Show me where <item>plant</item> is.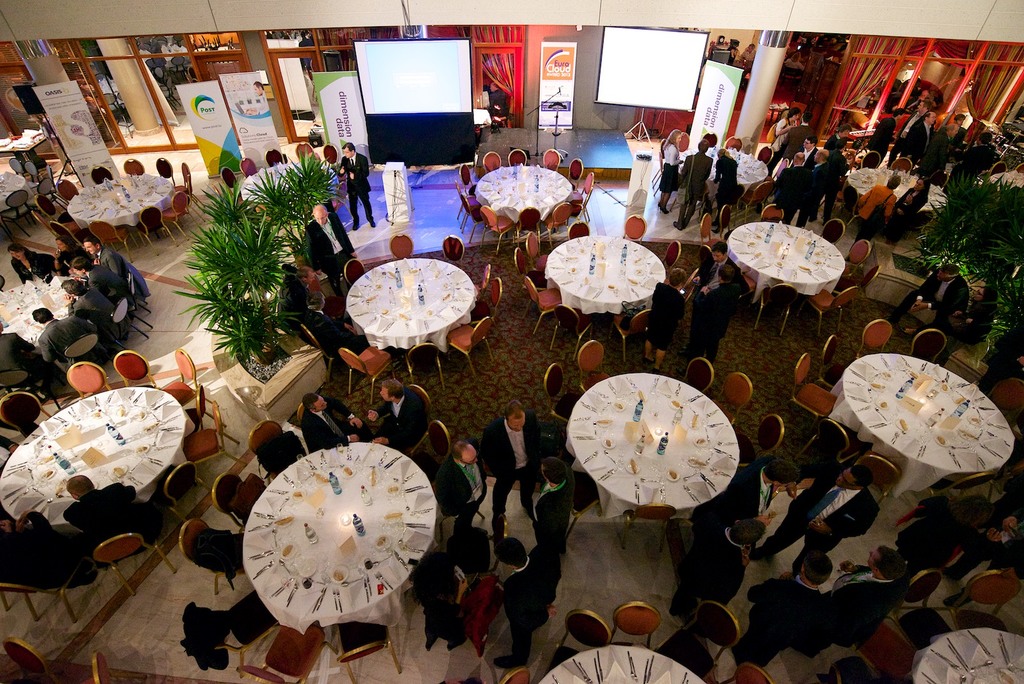
<item>plant</item> is at (970,231,1023,384).
